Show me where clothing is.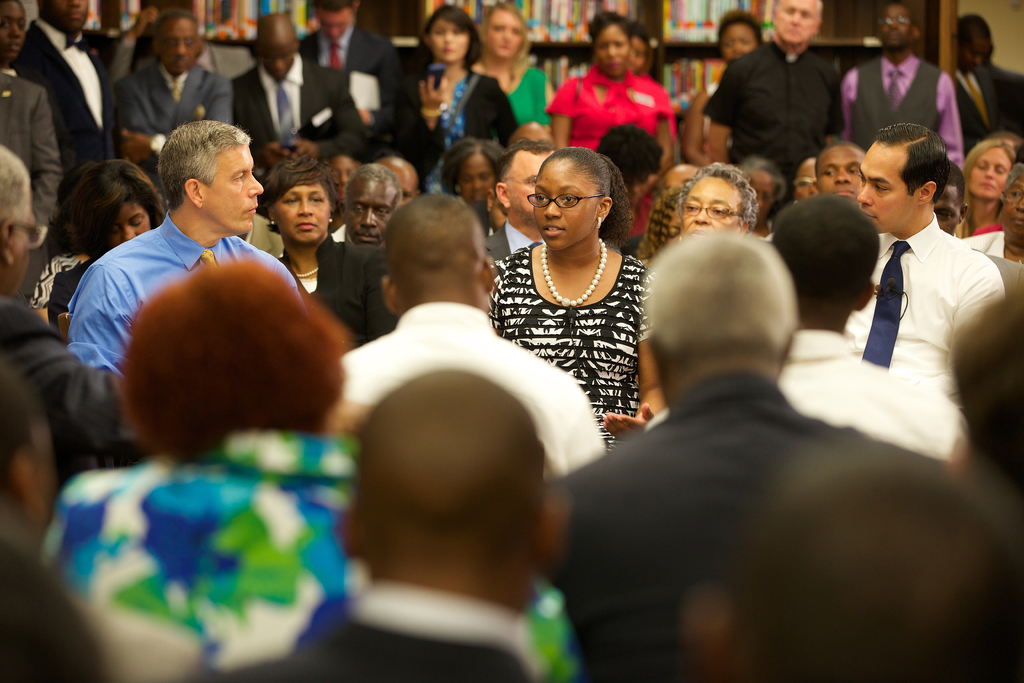
clothing is at detection(838, 46, 963, 164).
